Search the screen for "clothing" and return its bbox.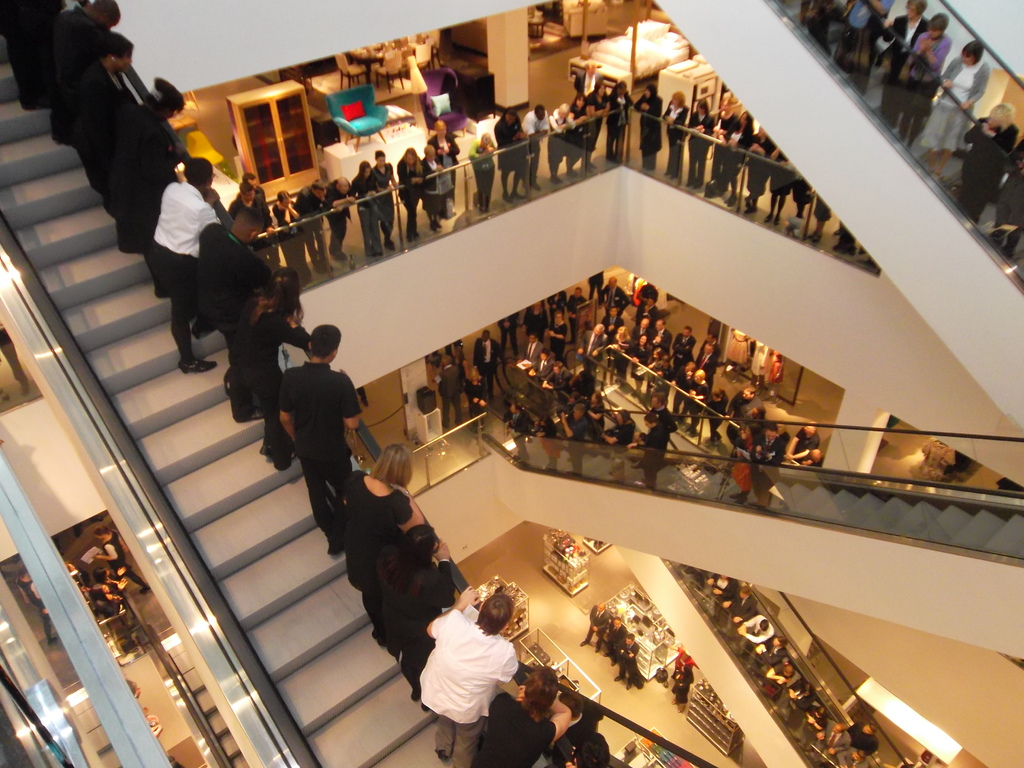
Found: rect(493, 111, 521, 168).
